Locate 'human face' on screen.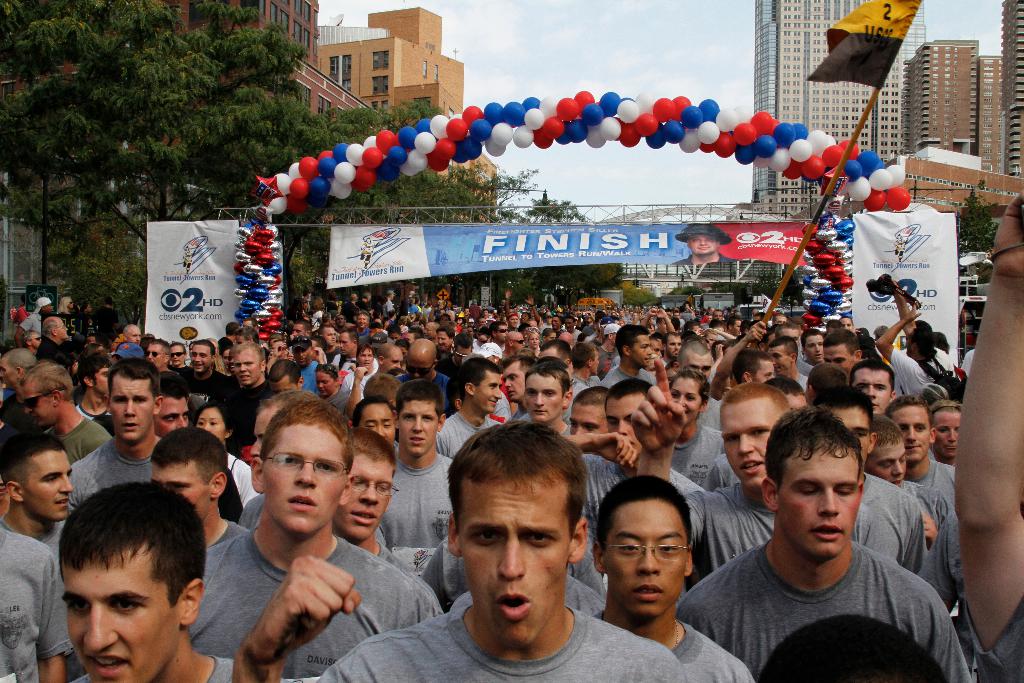
On screen at box(527, 373, 561, 420).
